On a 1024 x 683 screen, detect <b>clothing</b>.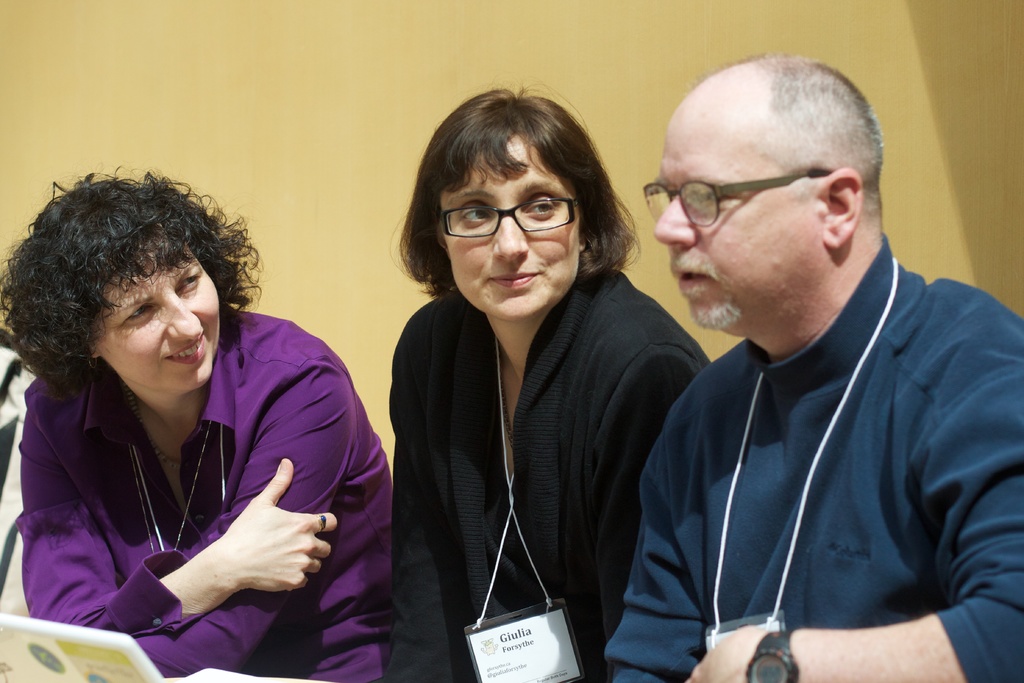
bbox=(377, 293, 706, 678).
